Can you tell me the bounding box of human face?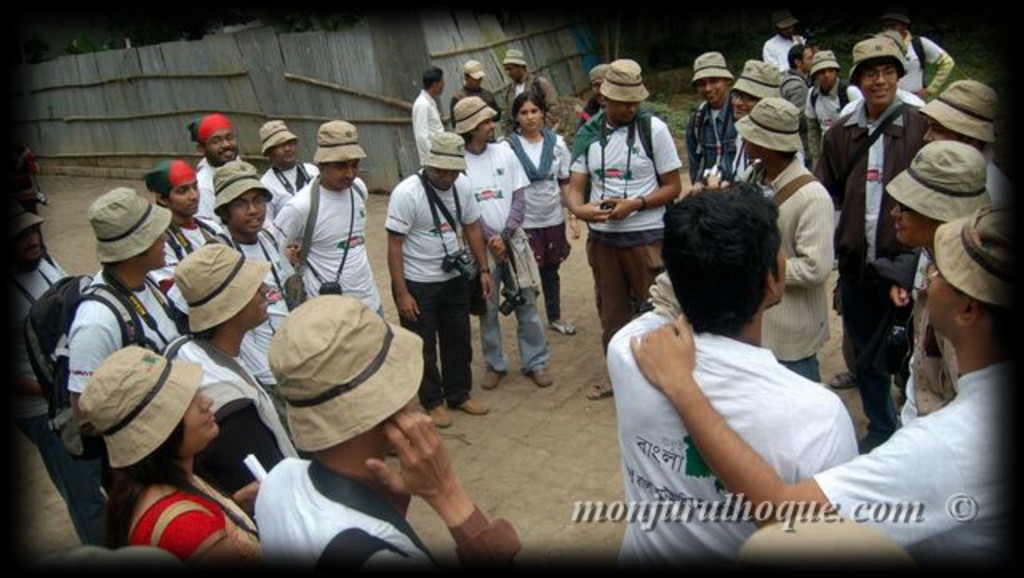
rect(243, 271, 275, 327).
